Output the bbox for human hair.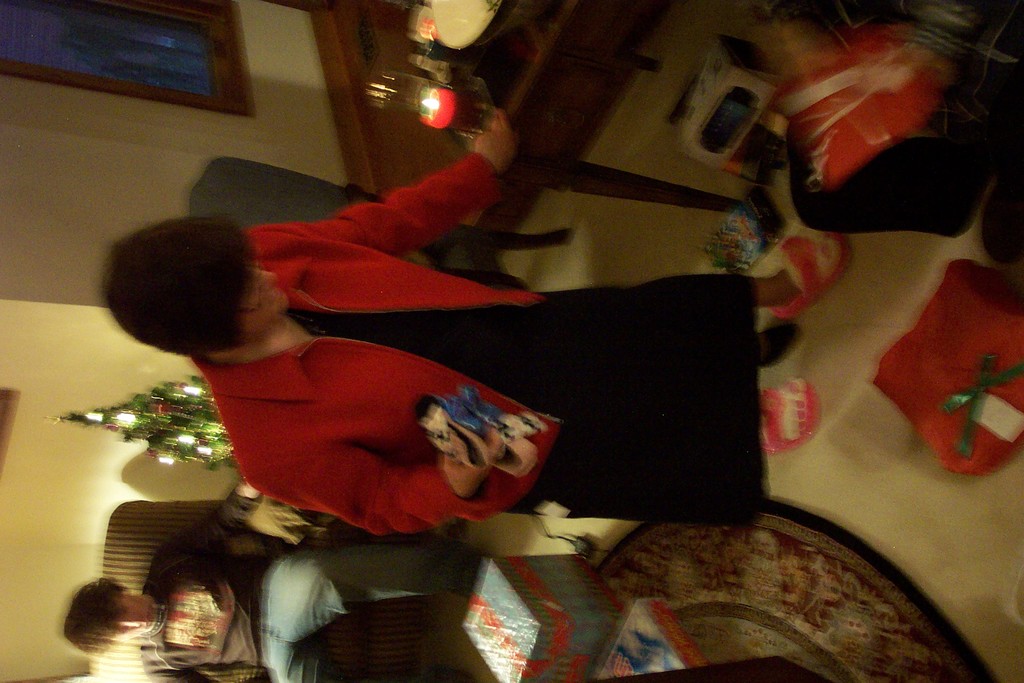
bbox=[60, 577, 136, 654].
